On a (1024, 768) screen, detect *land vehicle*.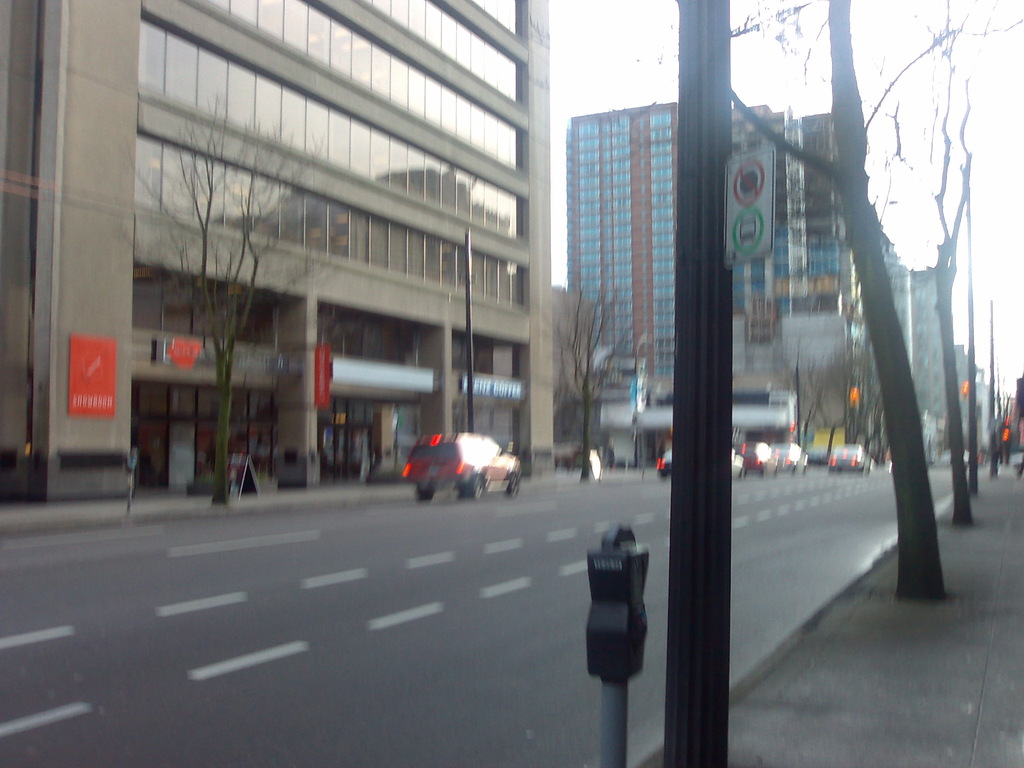
Rect(746, 442, 778, 472).
